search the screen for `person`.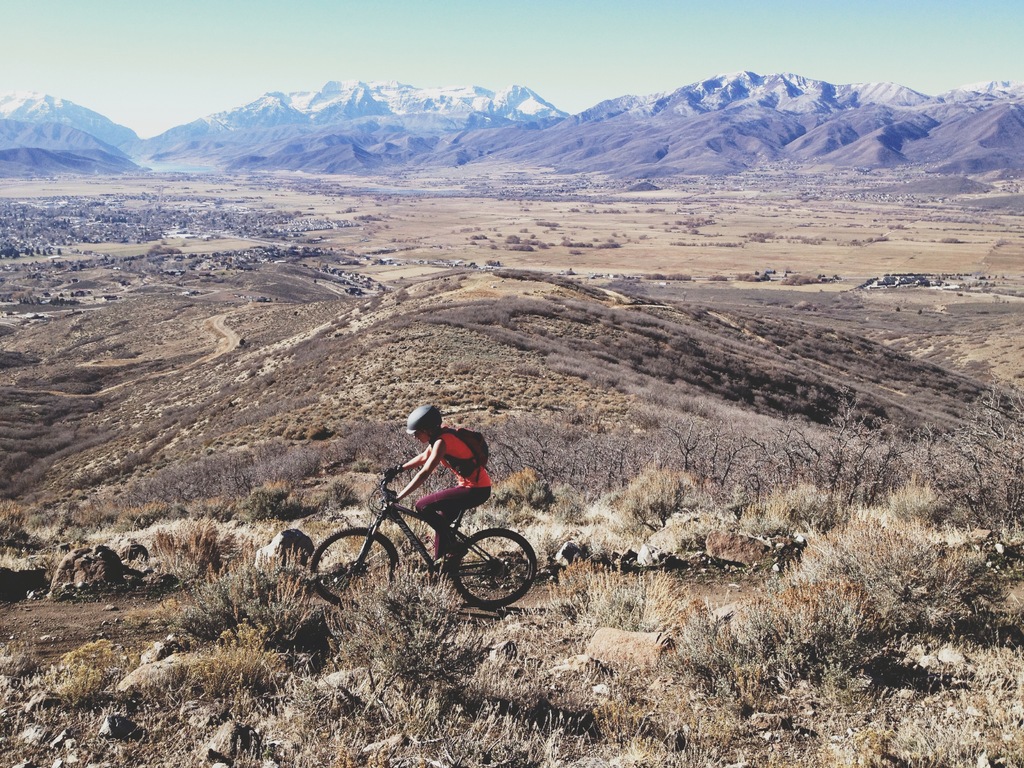
Found at crop(381, 407, 490, 564).
